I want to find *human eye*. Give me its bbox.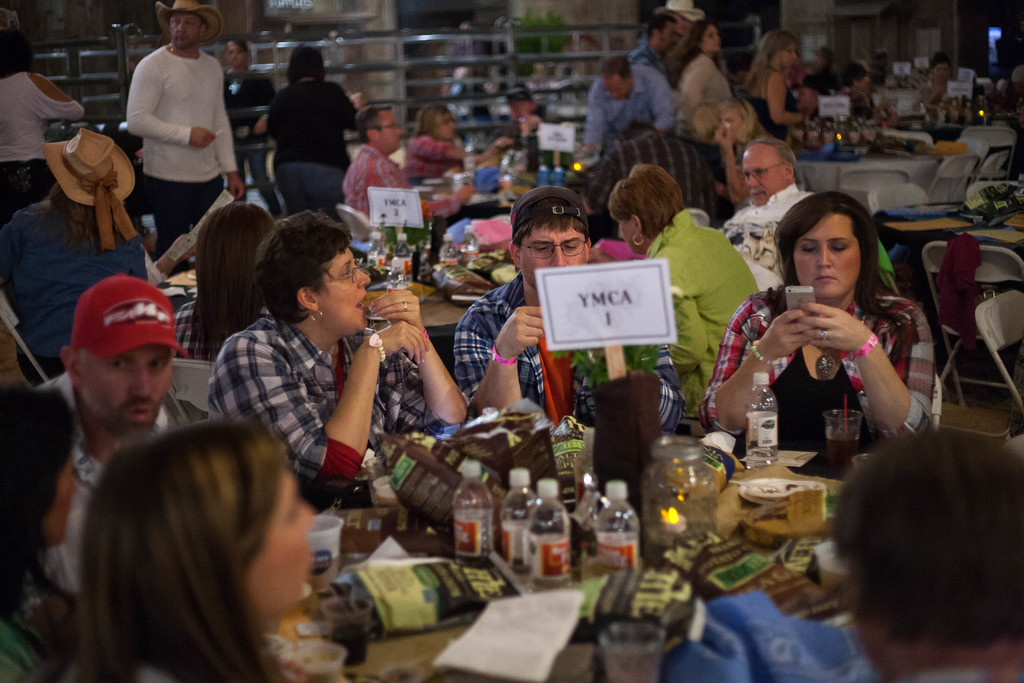
186, 21, 193, 26.
